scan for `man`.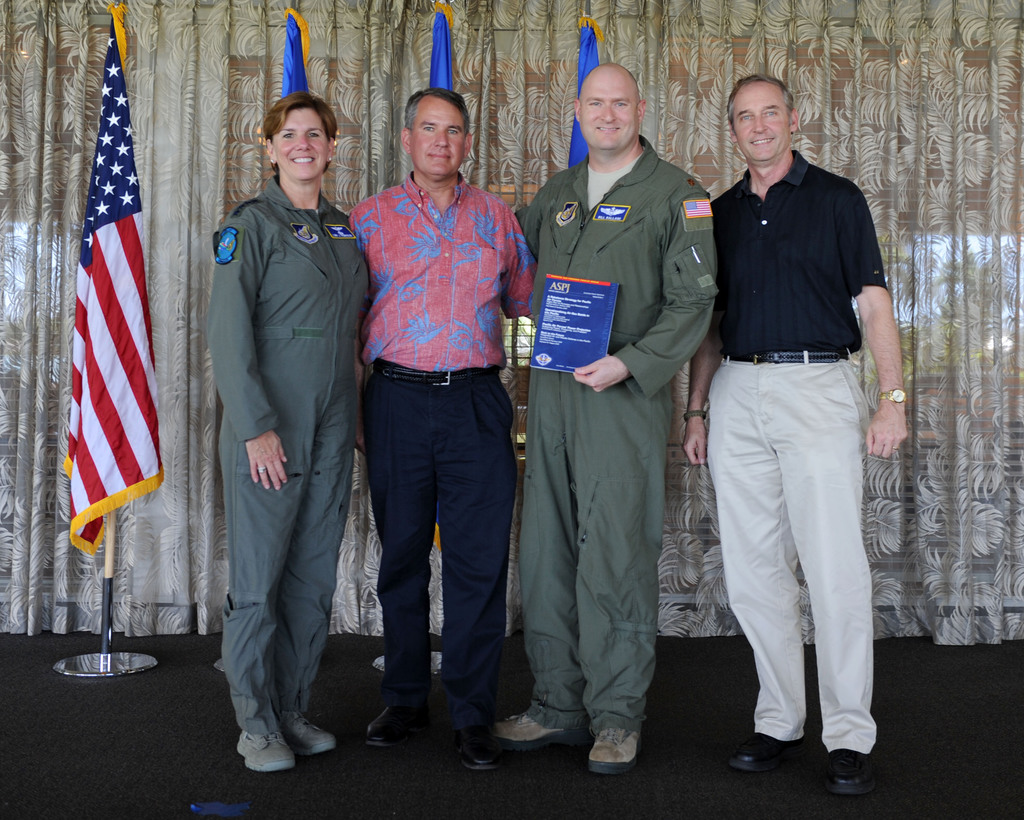
Scan result: pyautogui.locateOnScreen(346, 88, 539, 764).
